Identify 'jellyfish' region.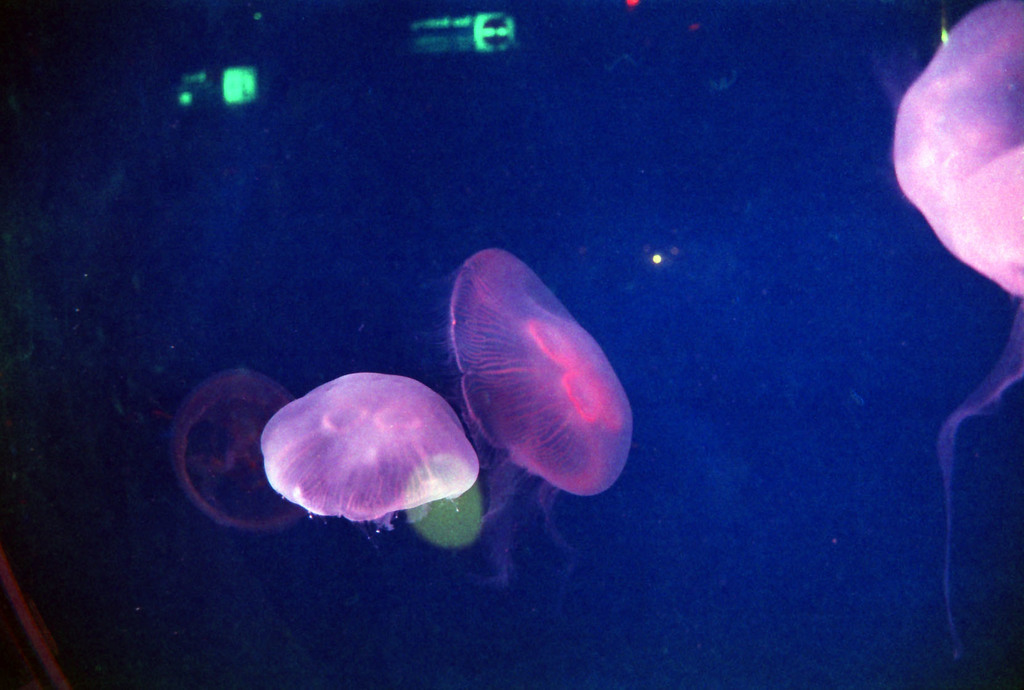
Region: 168,363,307,532.
